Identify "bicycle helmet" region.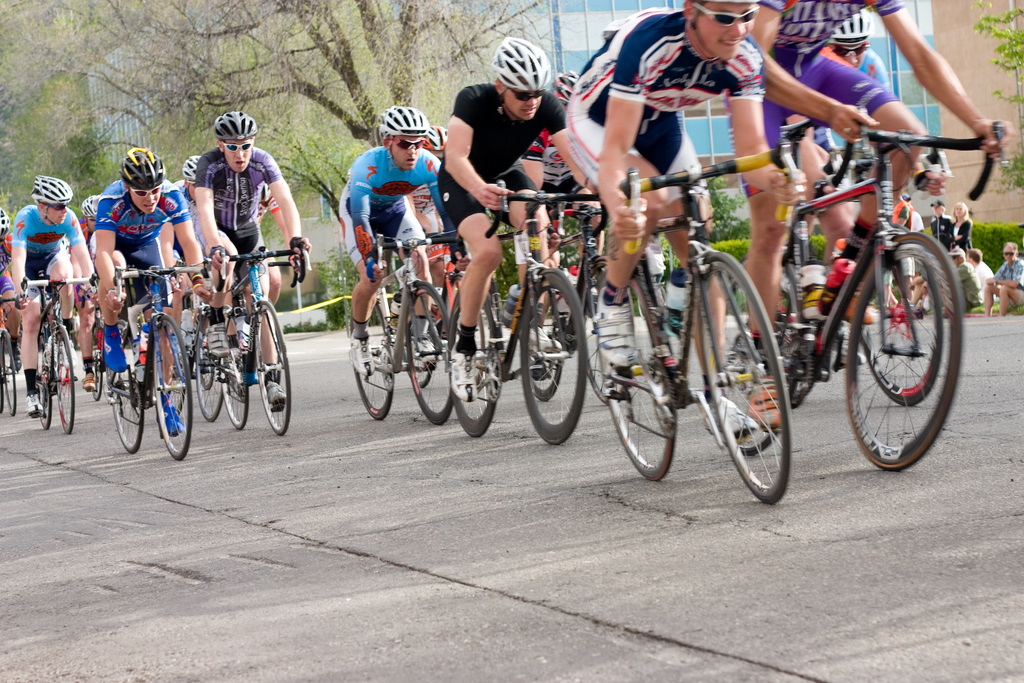
Region: [x1=27, y1=175, x2=72, y2=206].
